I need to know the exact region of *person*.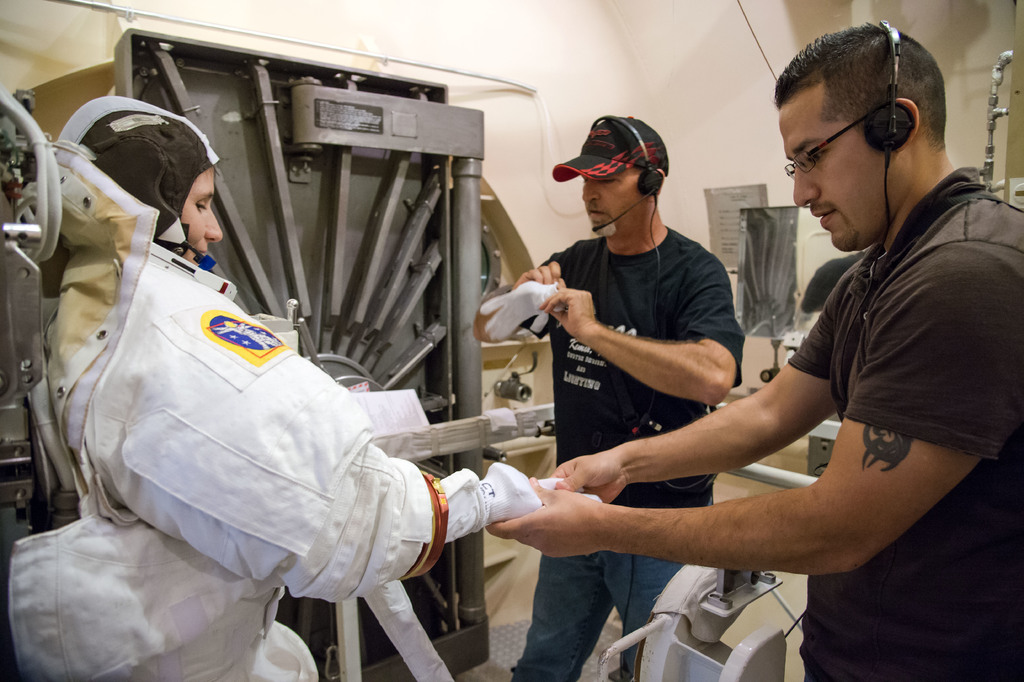
Region: left=474, top=106, right=747, bottom=681.
